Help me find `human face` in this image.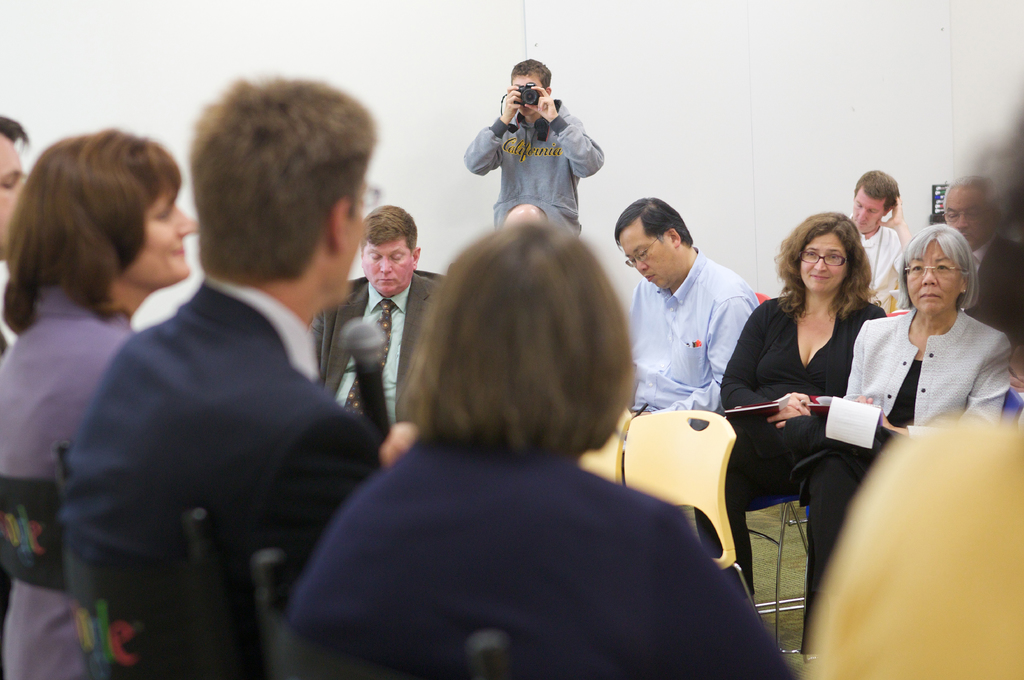
Found it: box(507, 68, 546, 99).
